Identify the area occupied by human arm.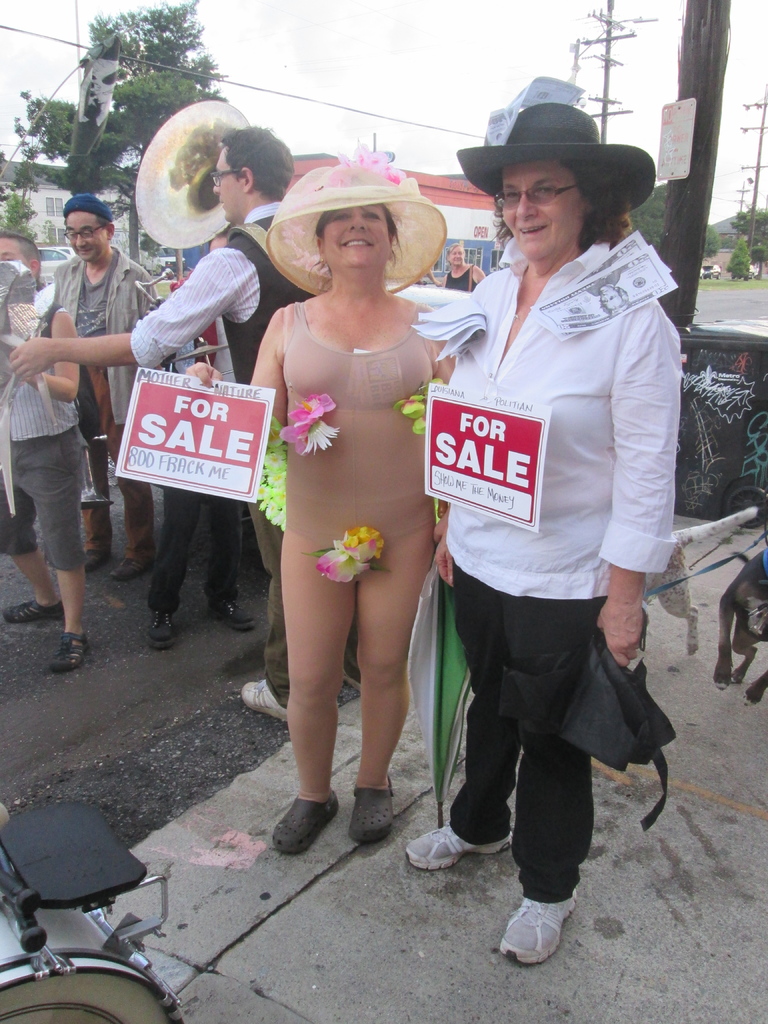
Area: crop(12, 245, 226, 371).
